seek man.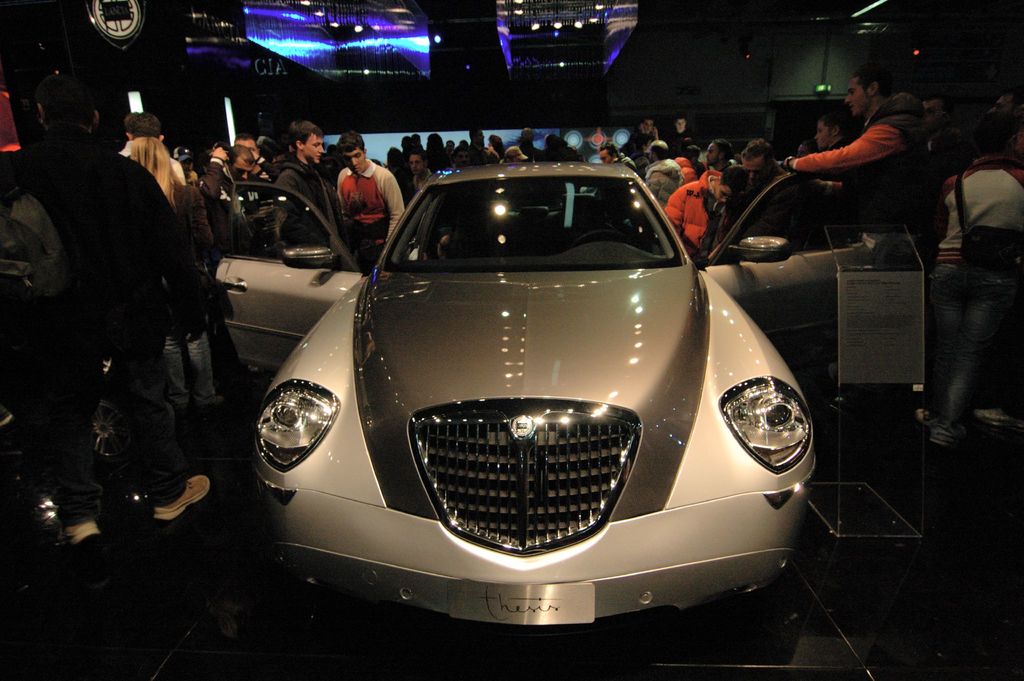
Rect(16, 80, 222, 532).
